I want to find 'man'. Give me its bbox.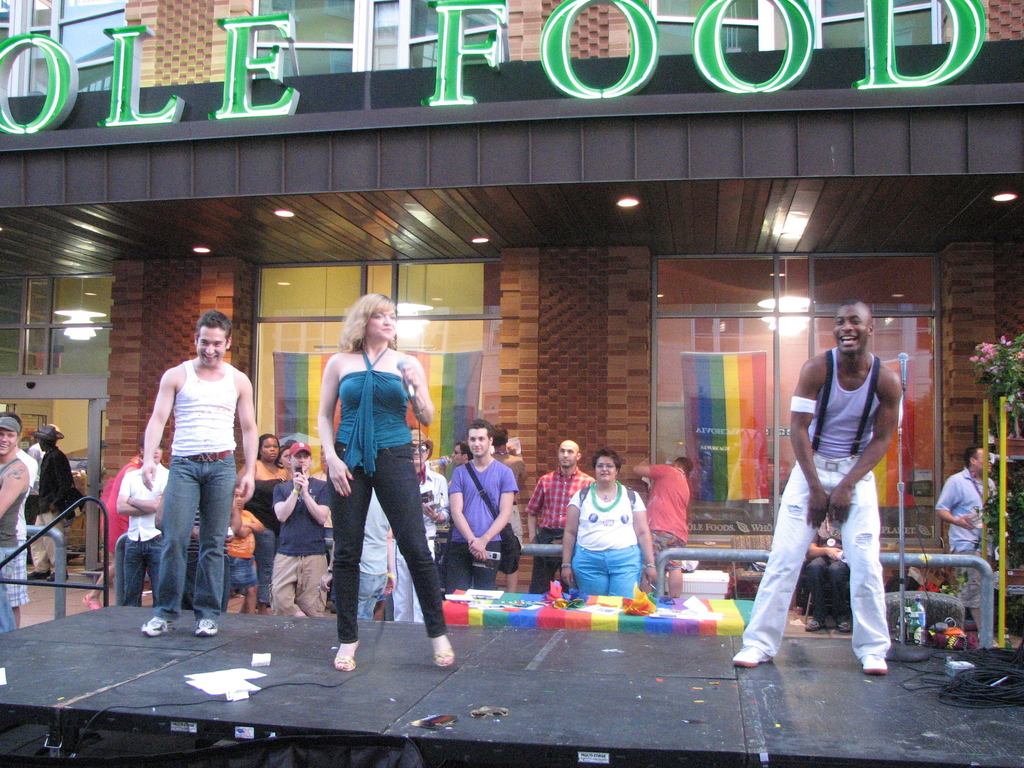
region(526, 440, 592, 594).
